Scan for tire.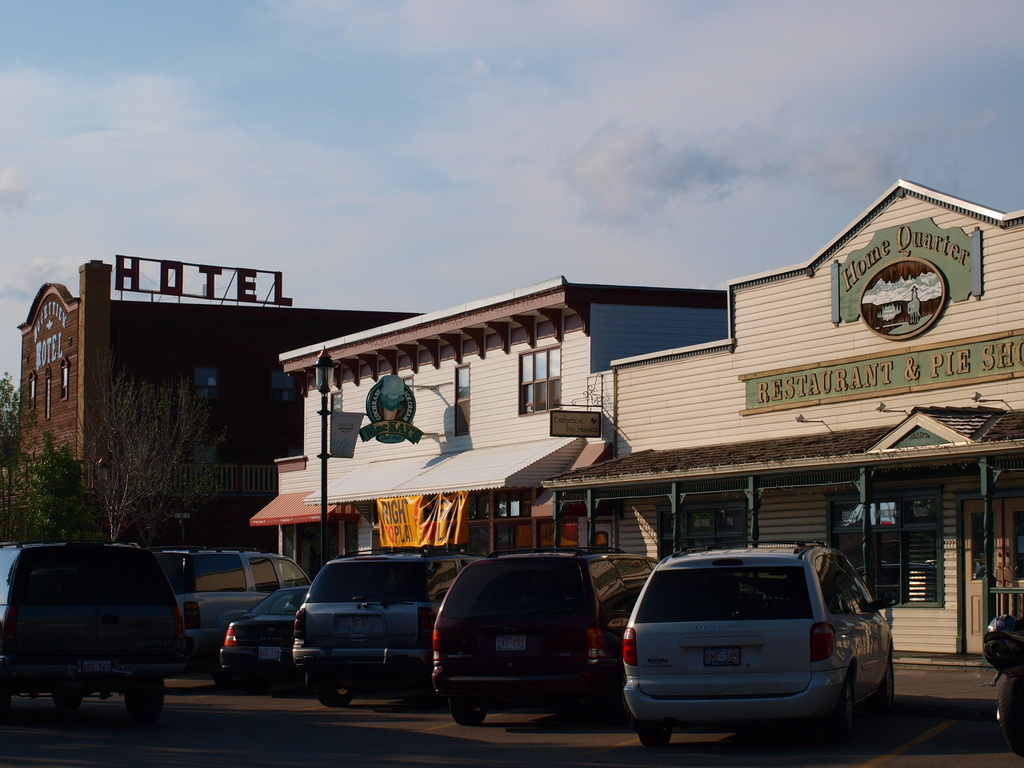
Scan result: (839,671,863,734).
